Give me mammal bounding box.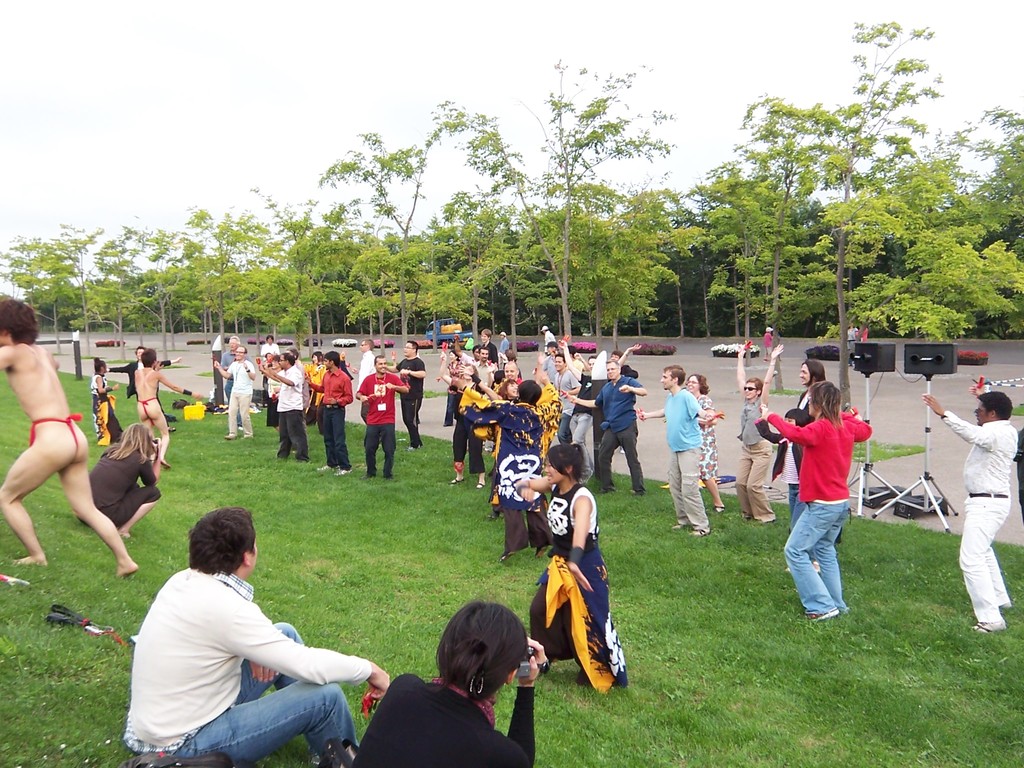
<box>109,349,181,412</box>.
